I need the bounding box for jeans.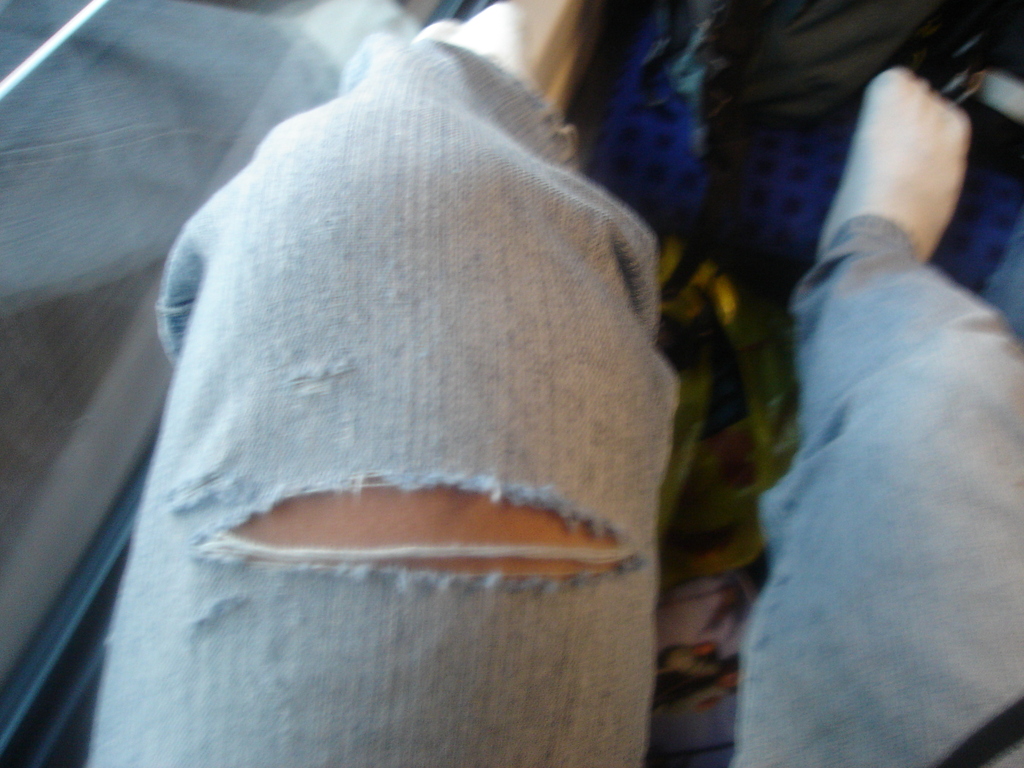
Here it is: locate(84, 27, 1023, 767).
